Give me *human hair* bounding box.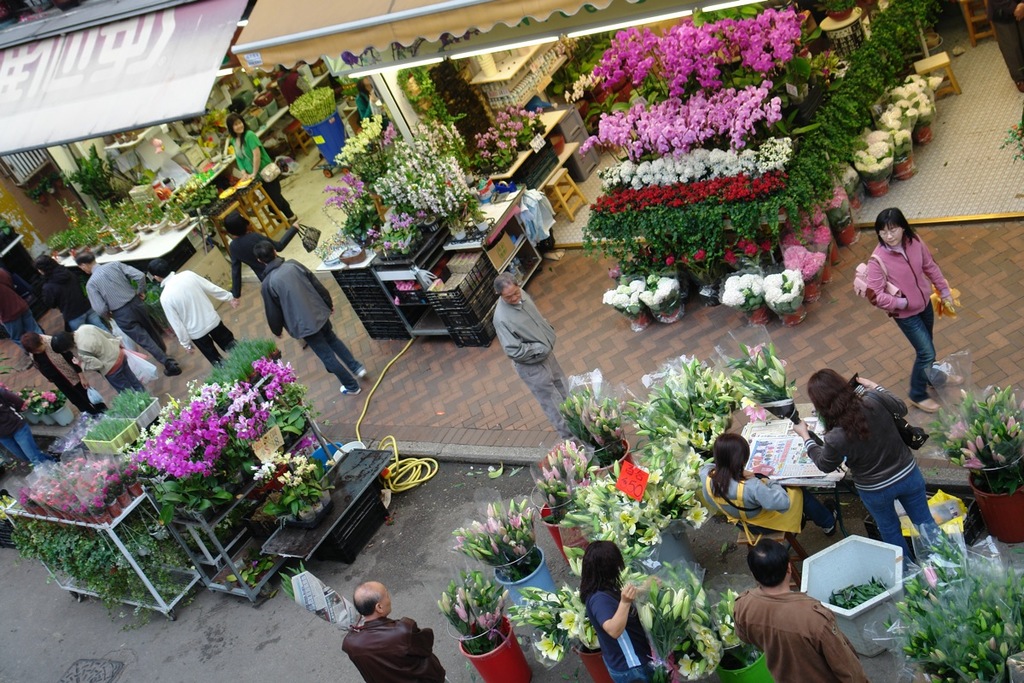
locate(494, 271, 520, 294).
